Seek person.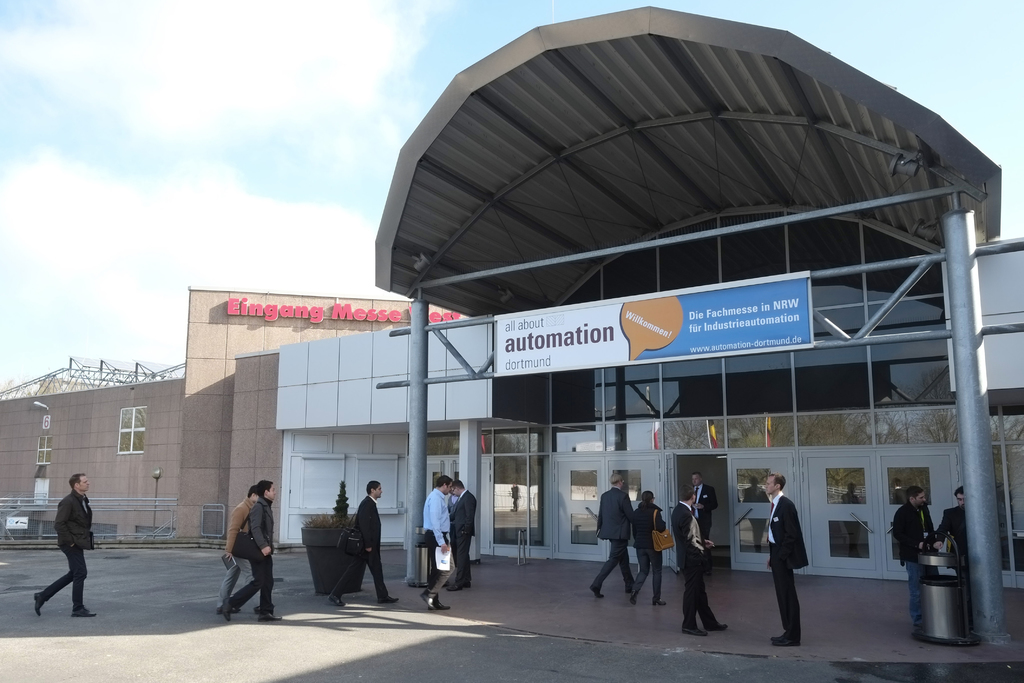
x1=218, y1=487, x2=263, y2=618.
